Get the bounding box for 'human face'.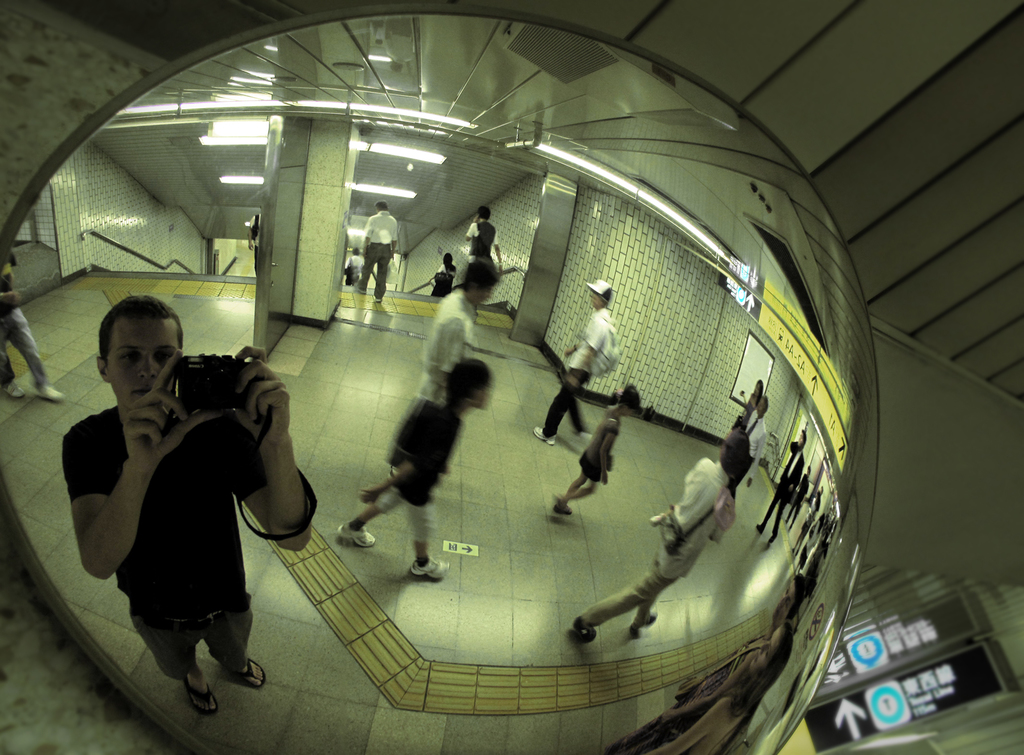
[x1=102, y1=319, x2=188, y2=410].
